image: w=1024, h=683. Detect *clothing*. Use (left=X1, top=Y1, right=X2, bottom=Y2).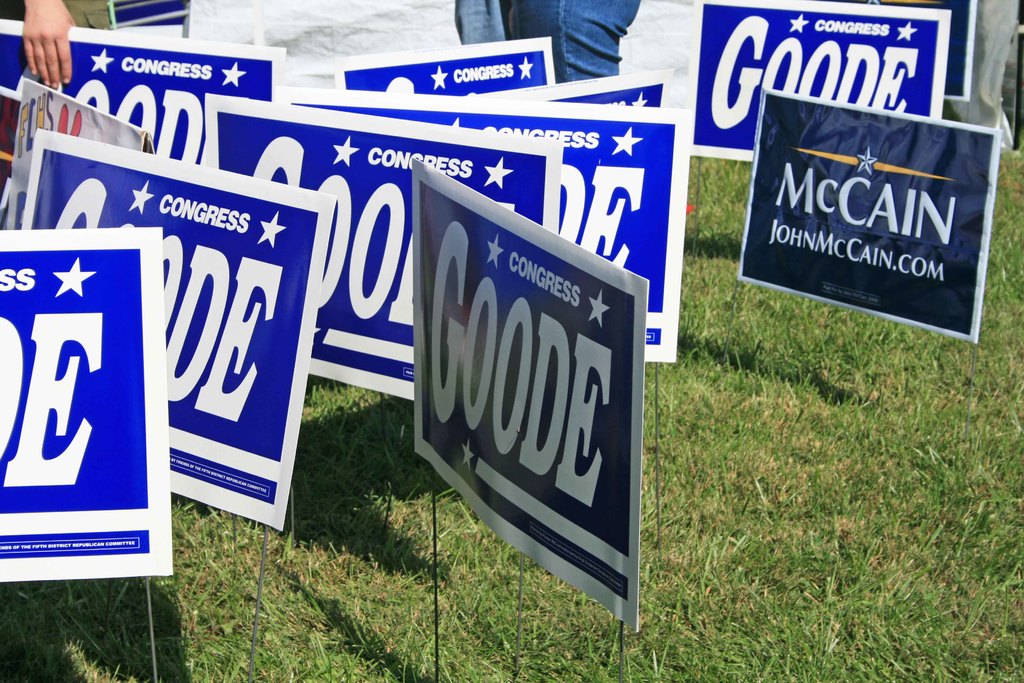
(left=0, top=0, right=111, bottom=29).
